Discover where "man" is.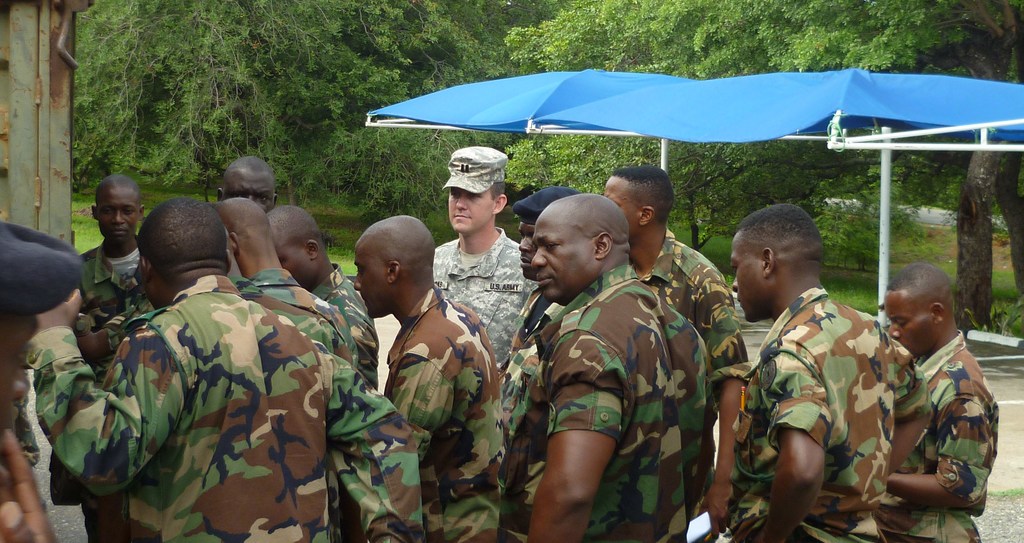
Discovered at detection(492, 190, 717, 542).
